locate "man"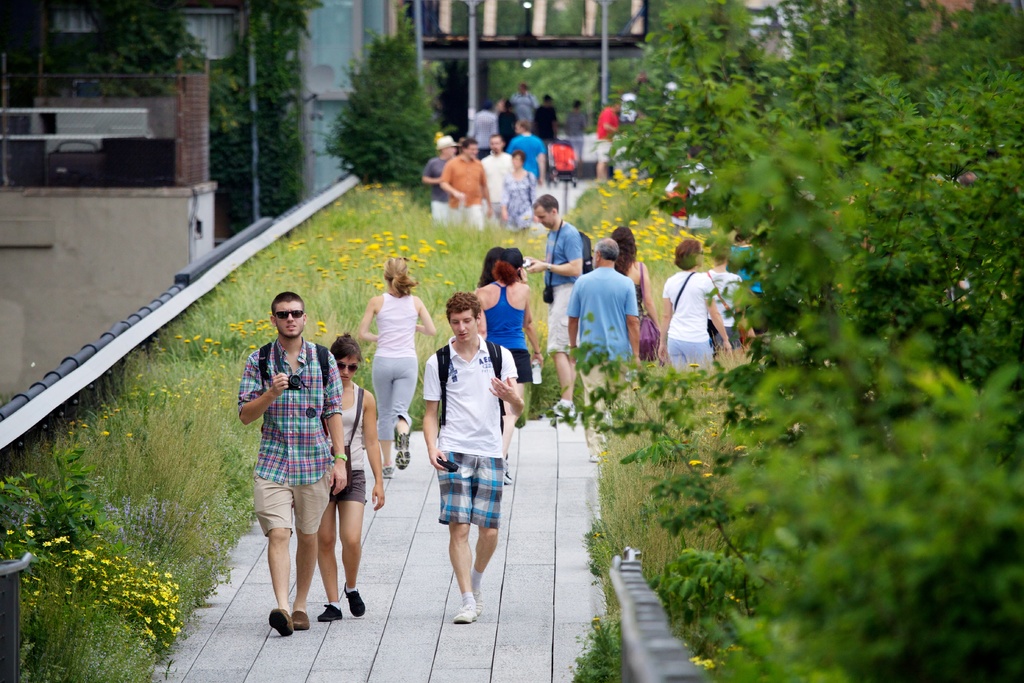
<bbox>524, 190, 585, 420</bbox>
